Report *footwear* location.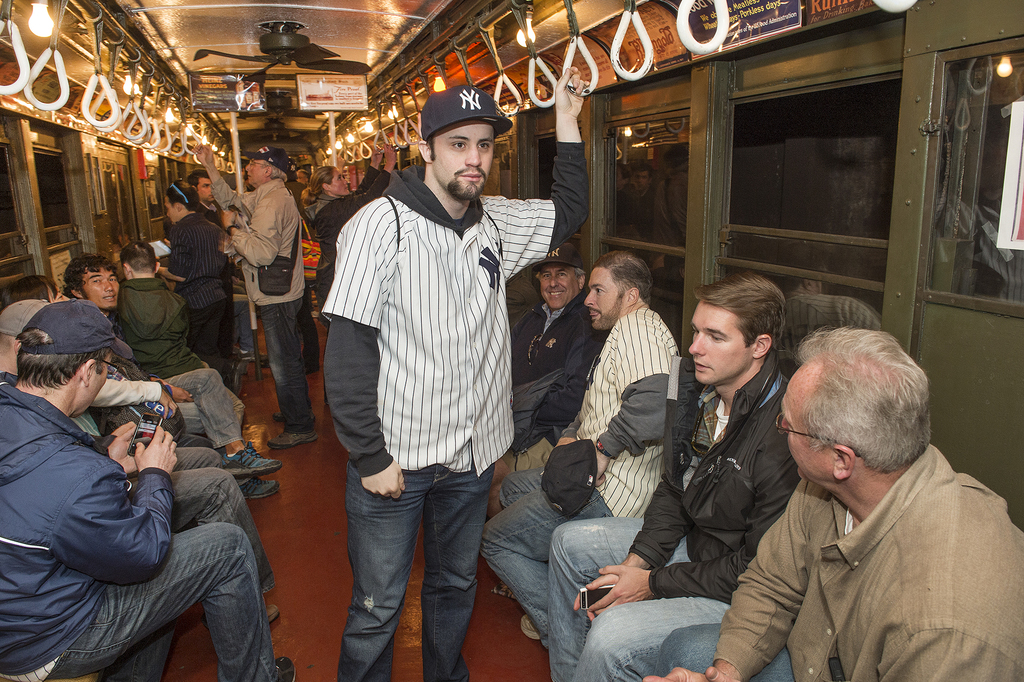
Report: x1=218 y1=439 x2=282 y2=475.
